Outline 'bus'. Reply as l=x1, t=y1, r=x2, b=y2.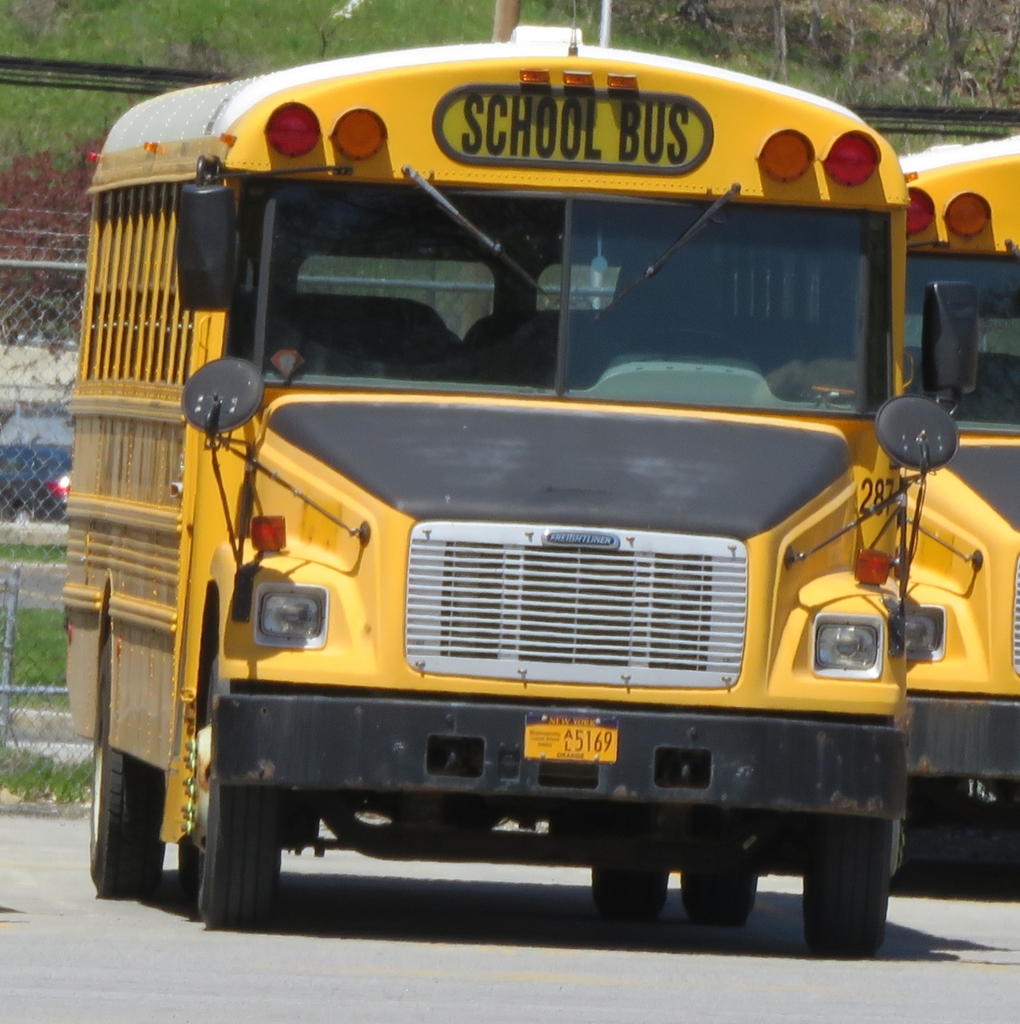
l=898, t=134, r=1019, b=877.
